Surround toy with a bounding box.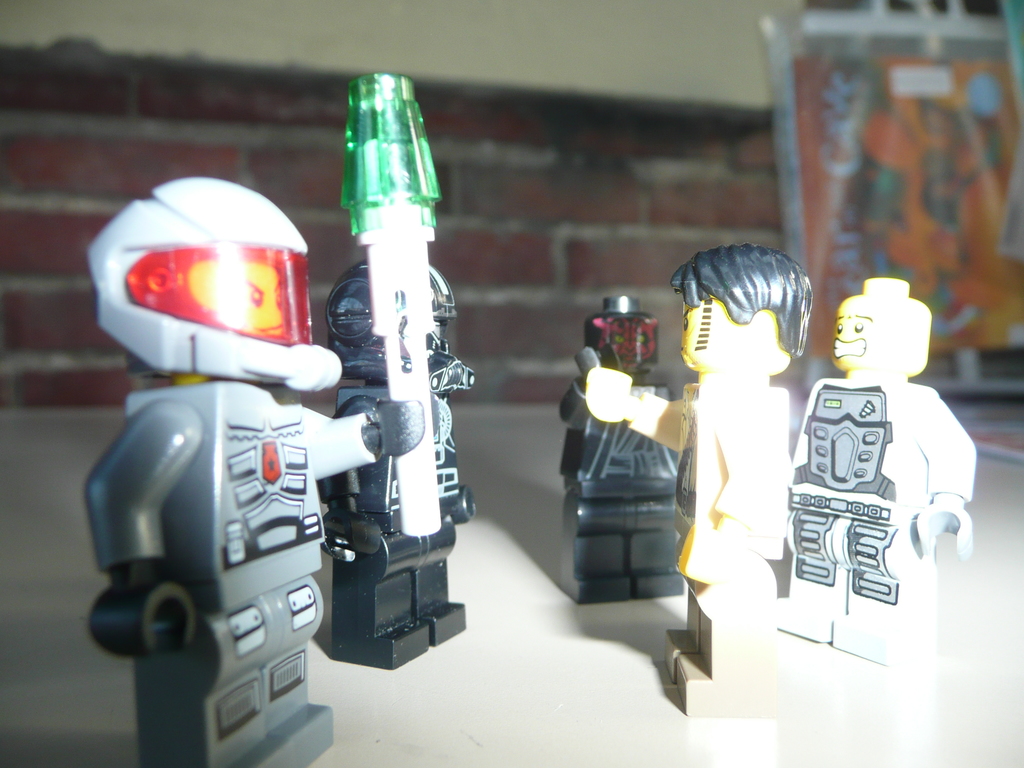
rect(662, 236, 808, 724).
